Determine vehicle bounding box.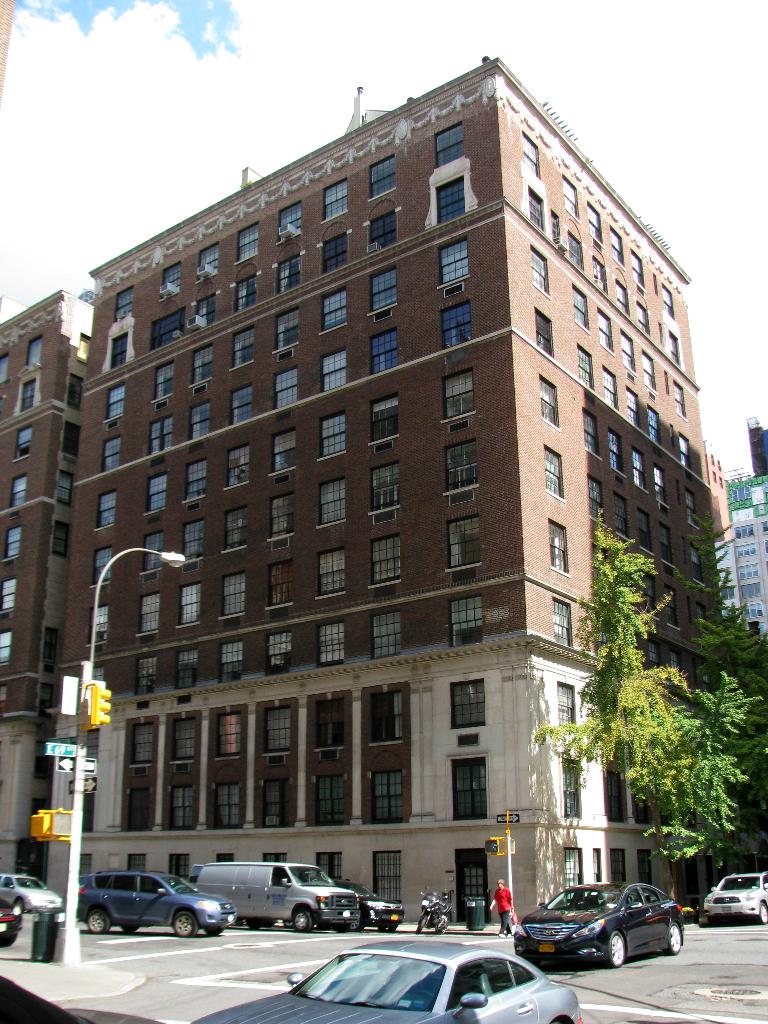
Determined: l=415, t=884, r=455, b=934.
